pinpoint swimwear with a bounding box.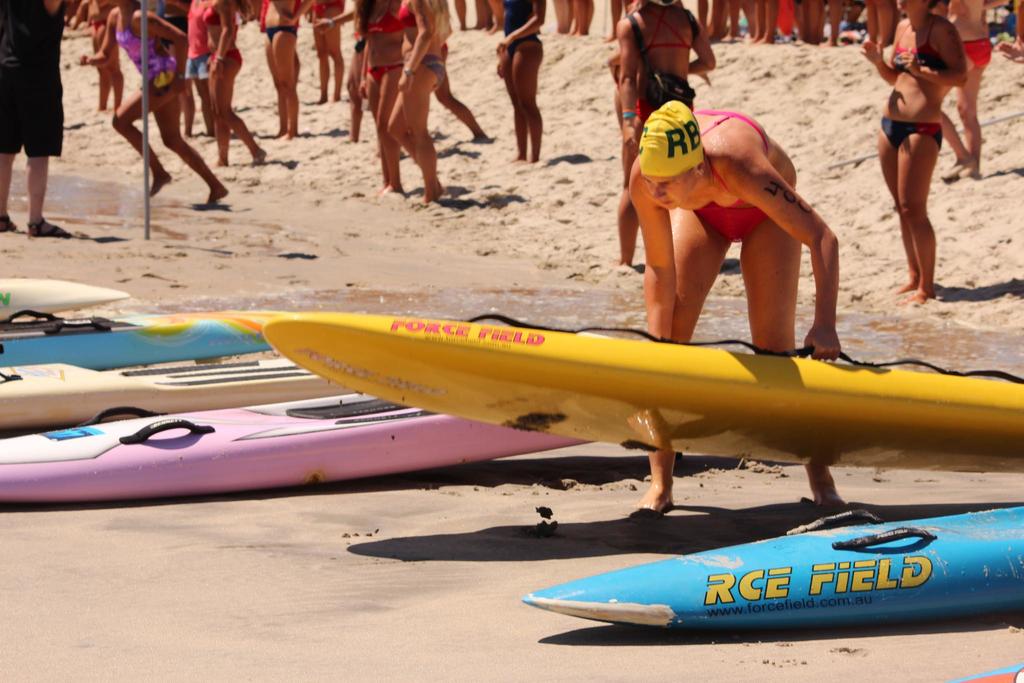
x1=399, y1=1, x2=420, y2=31.
